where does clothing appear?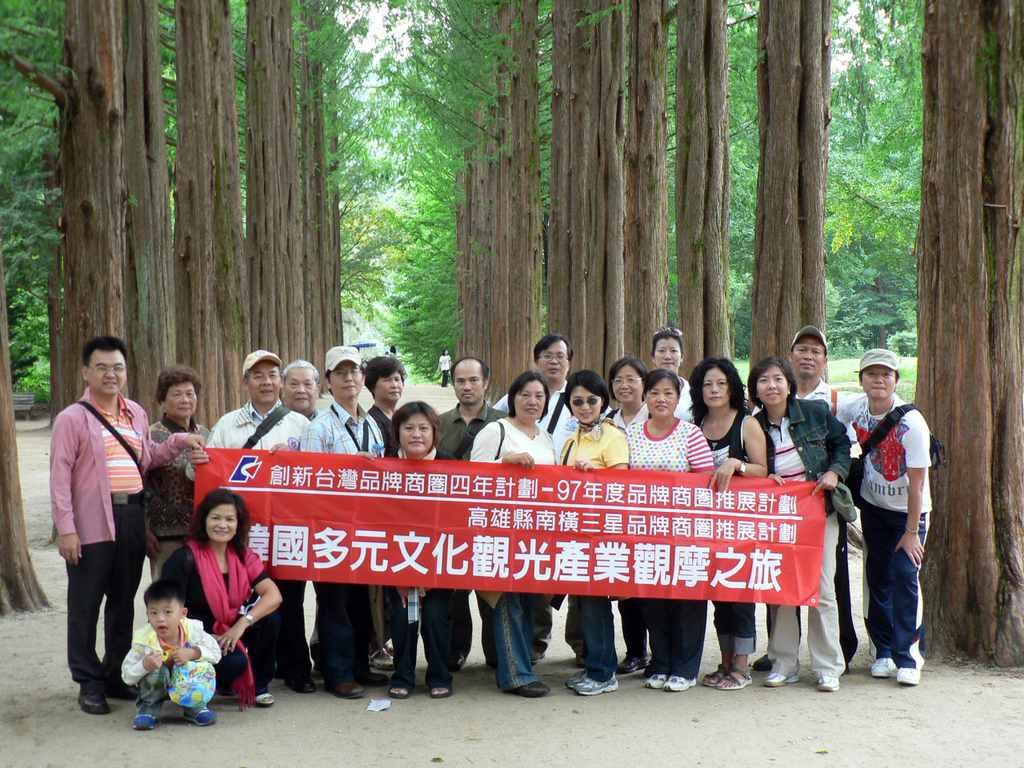
Appears at locate(618, 416, 718, 678).
